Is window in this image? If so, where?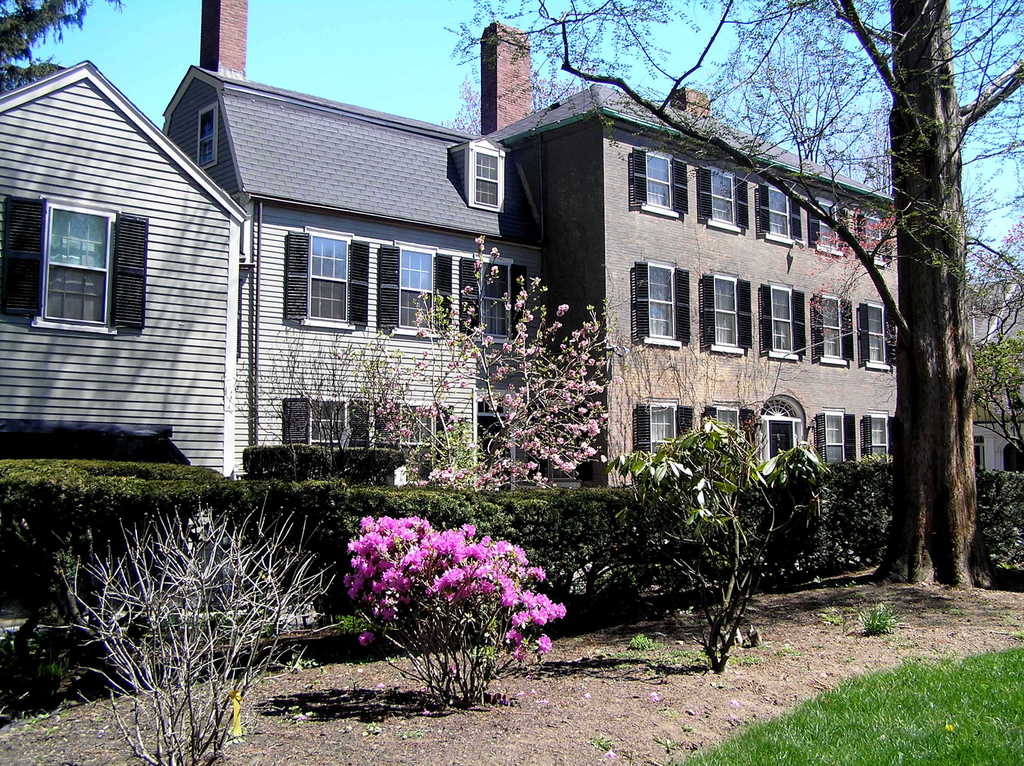
Yes, at <bbox>648, 264, 686, 351</bbox>.
